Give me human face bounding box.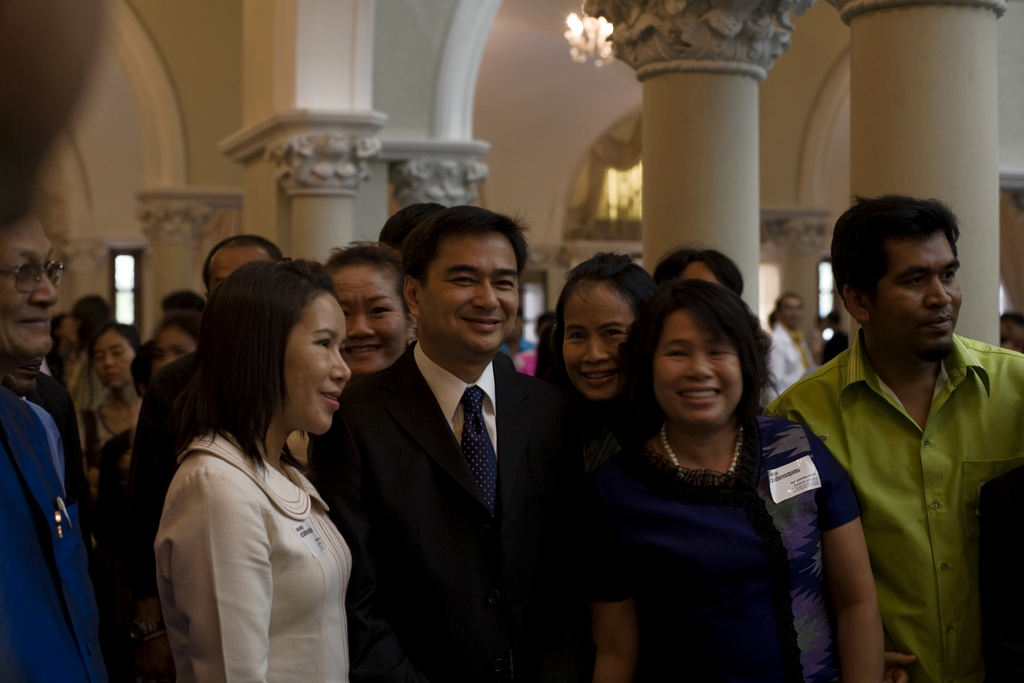
[left=335, top=262, right=408, bottom=370].
